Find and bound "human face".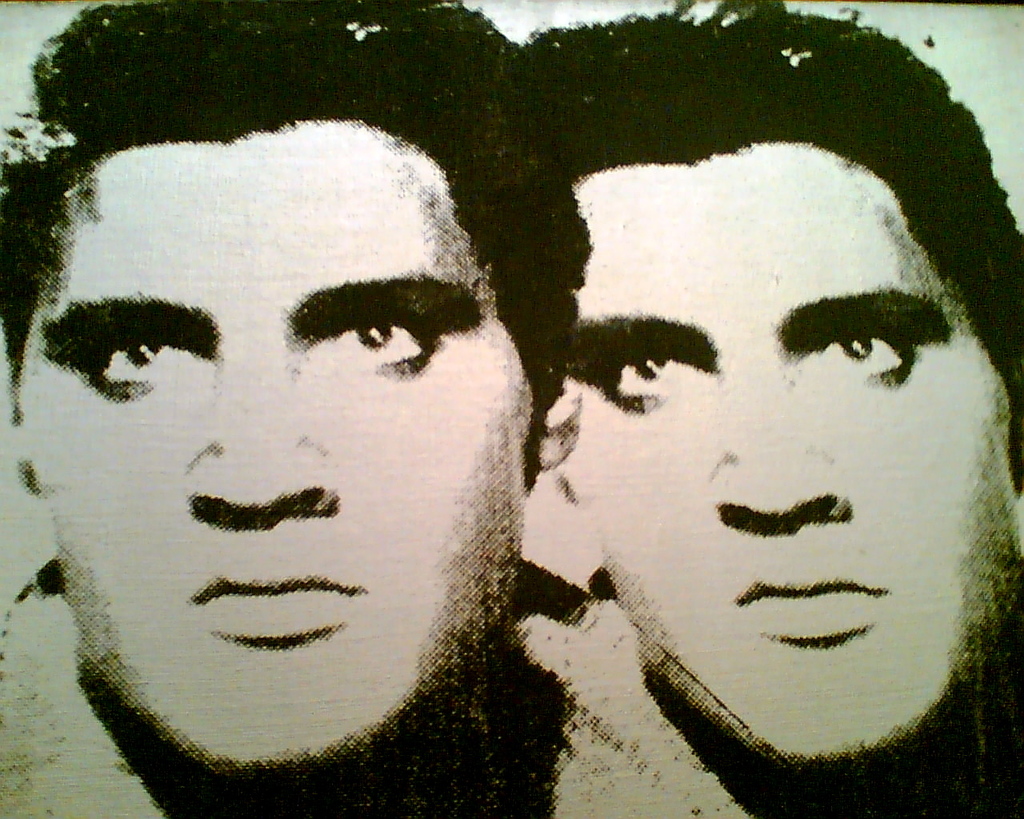
Bound: l=559, t=158, r=1003, b=756.
